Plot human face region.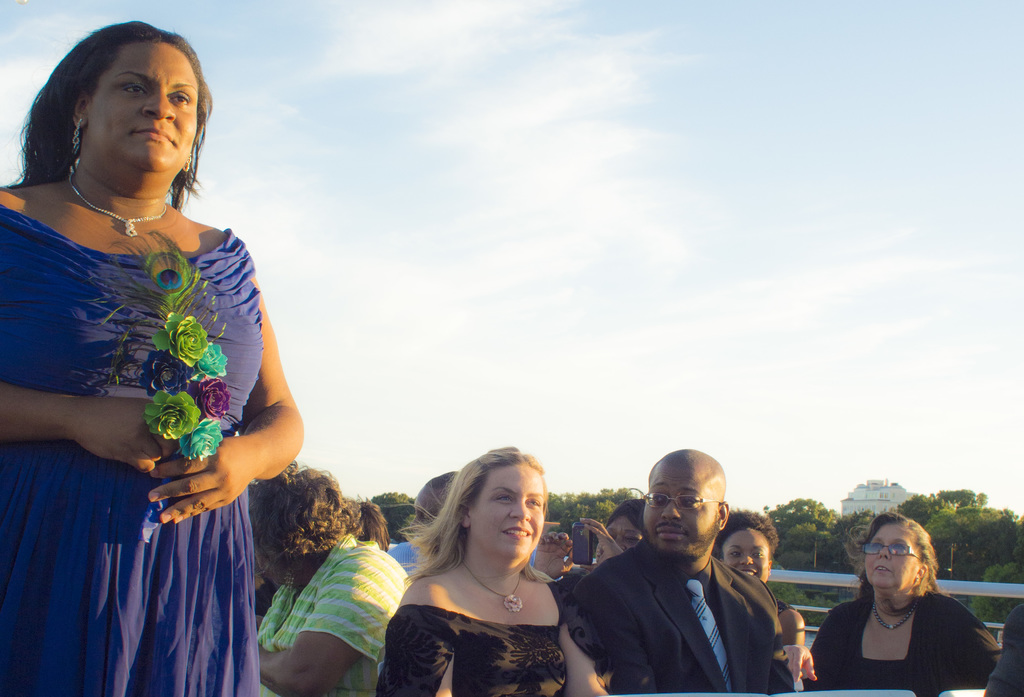
Plotted at locate(470, 464, 543, 558).
